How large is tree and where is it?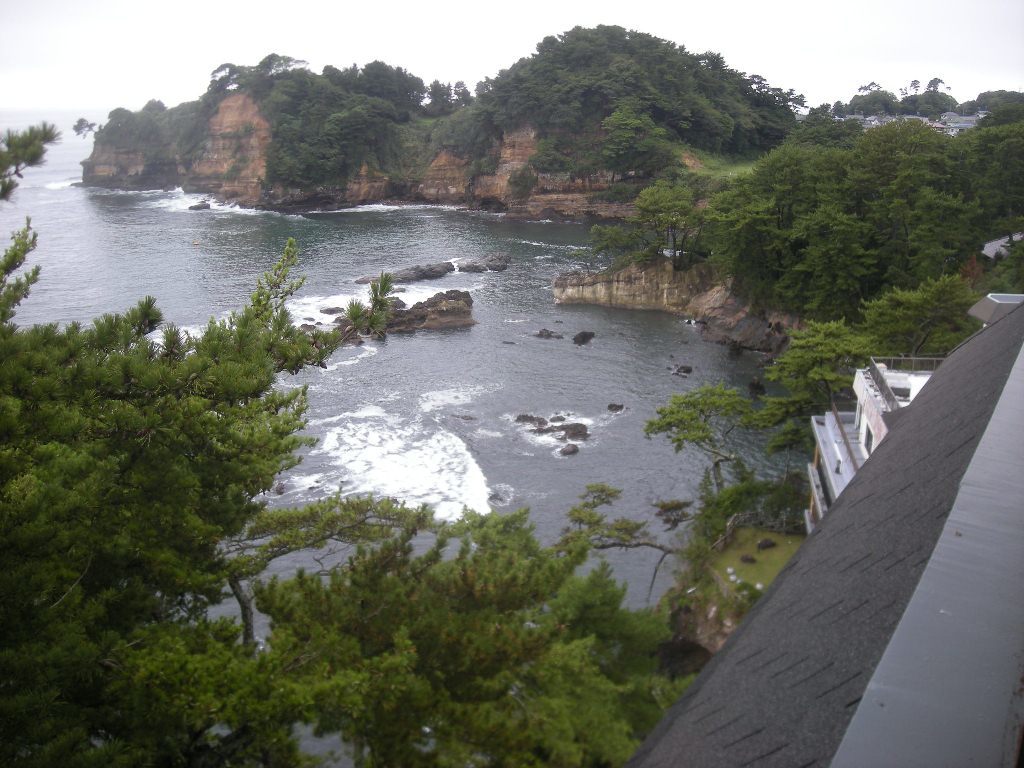
Bounding box: 639/268/1023/495.
